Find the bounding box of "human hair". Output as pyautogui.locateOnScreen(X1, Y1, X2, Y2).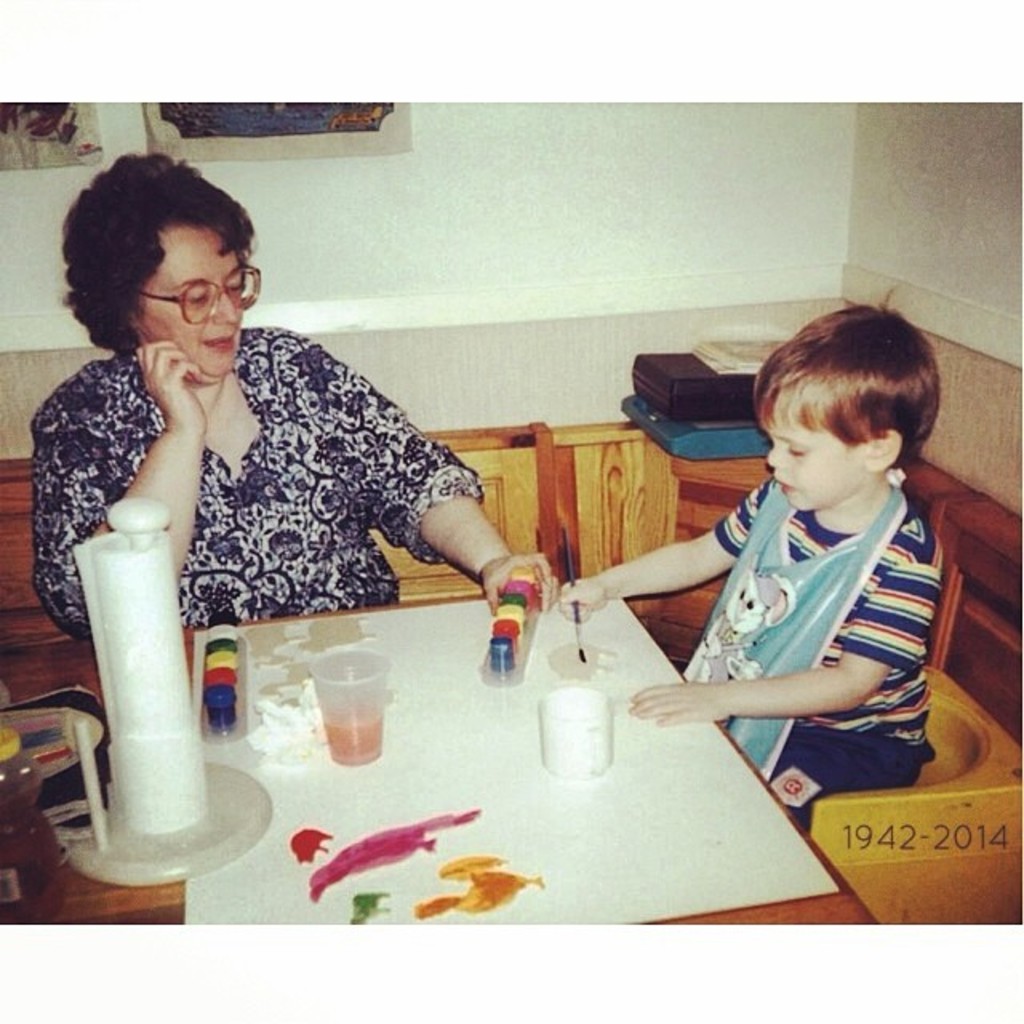
pyautogui.locateOnScreen(85, 142, 274, 374).
